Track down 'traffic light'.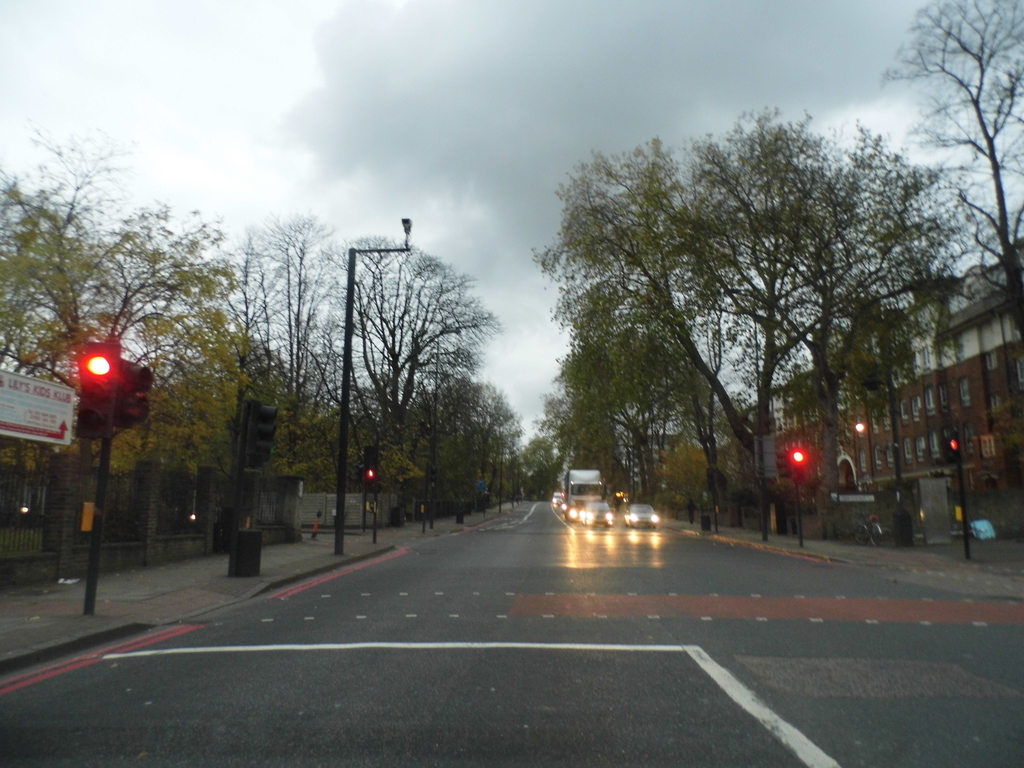
Tracked to 707 467 716 493.
